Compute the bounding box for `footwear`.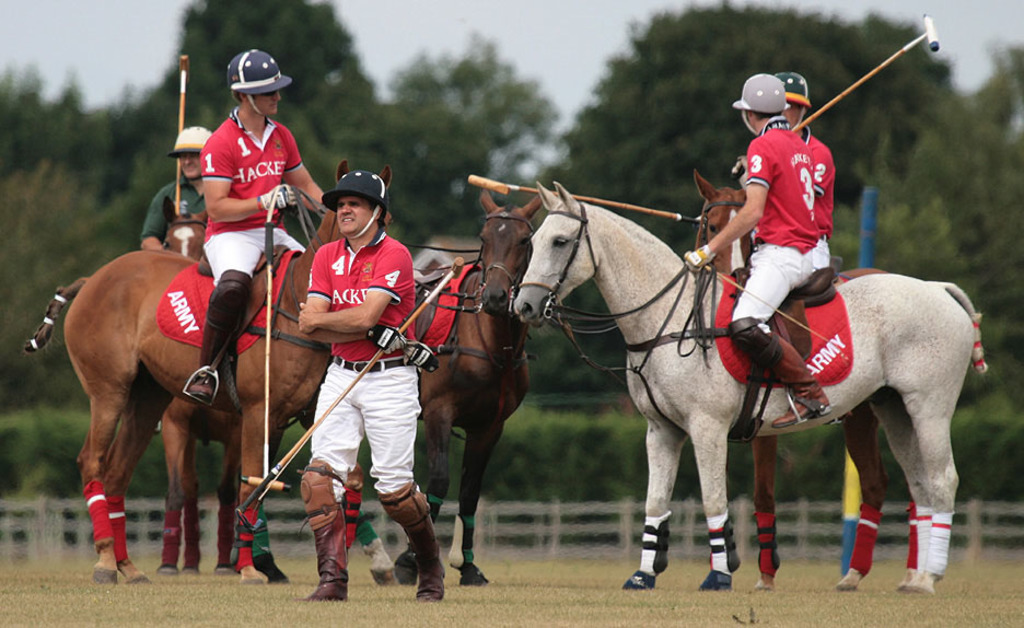
766:334:833:430.
